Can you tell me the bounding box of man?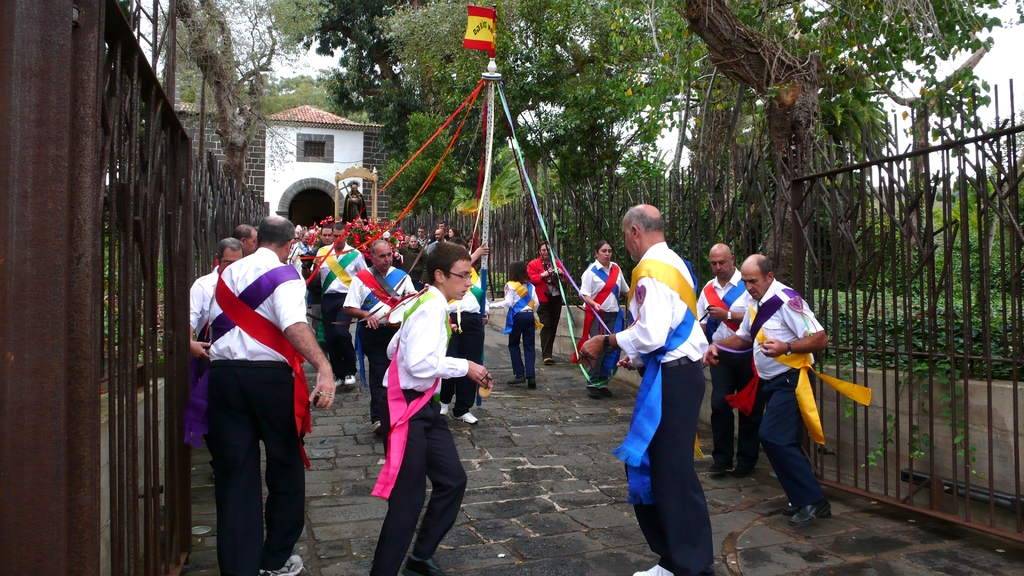
394,232,428,291.
